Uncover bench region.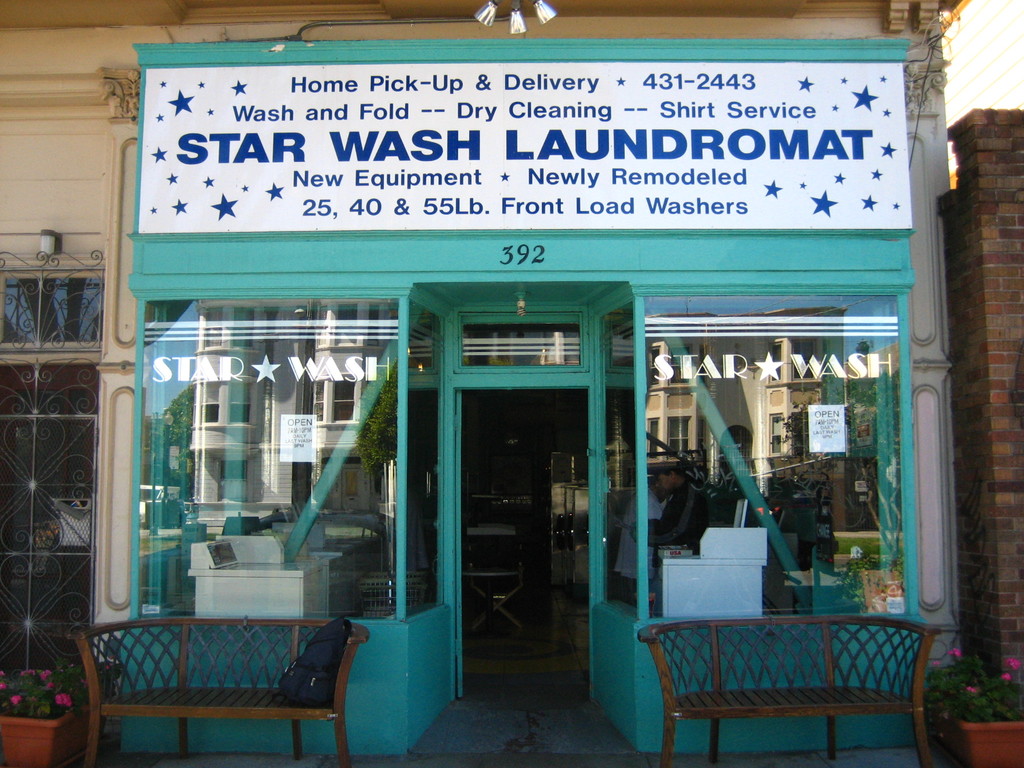
Uncovered: pyautogui.locateOnScreen(60, 623, 371, 759).
